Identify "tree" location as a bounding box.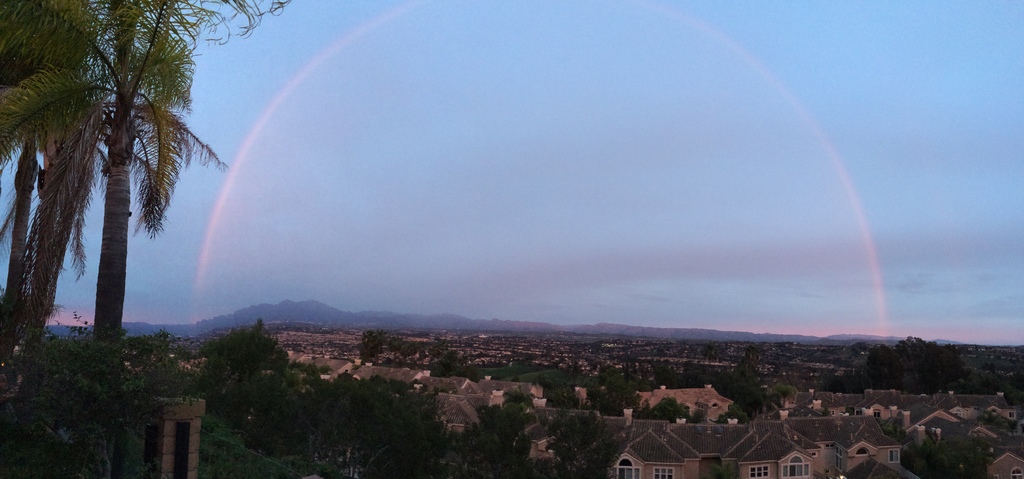
x1=390, y1=335, x2=410, y2=350.
